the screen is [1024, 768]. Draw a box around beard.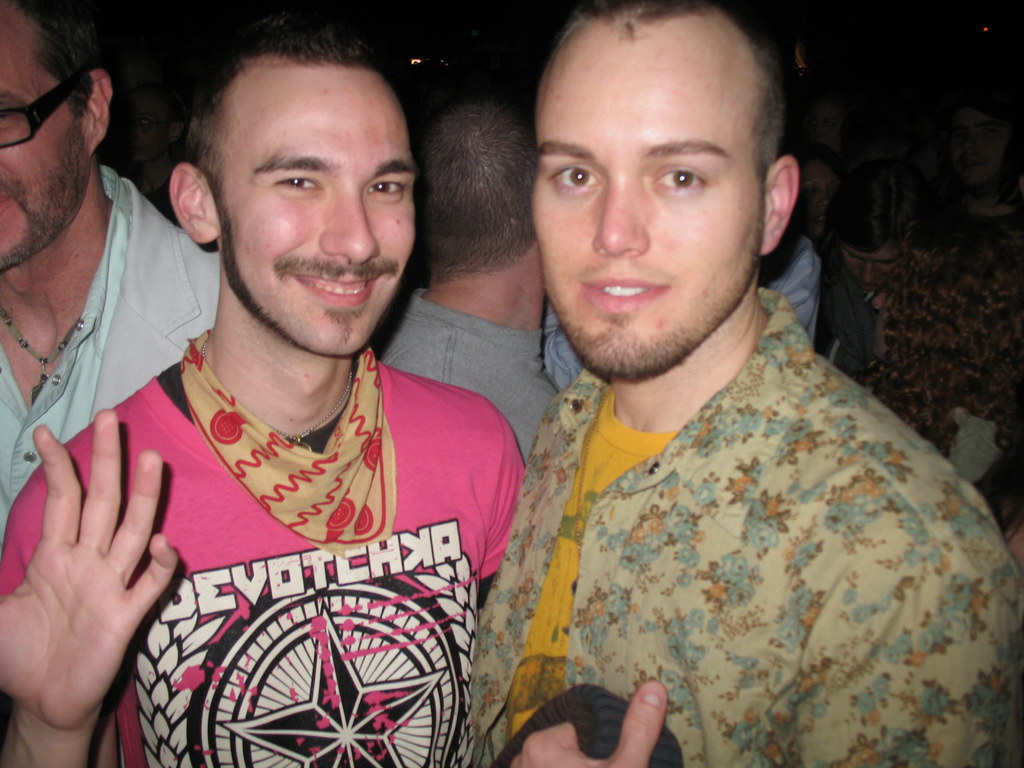
[554,223,757,381].
